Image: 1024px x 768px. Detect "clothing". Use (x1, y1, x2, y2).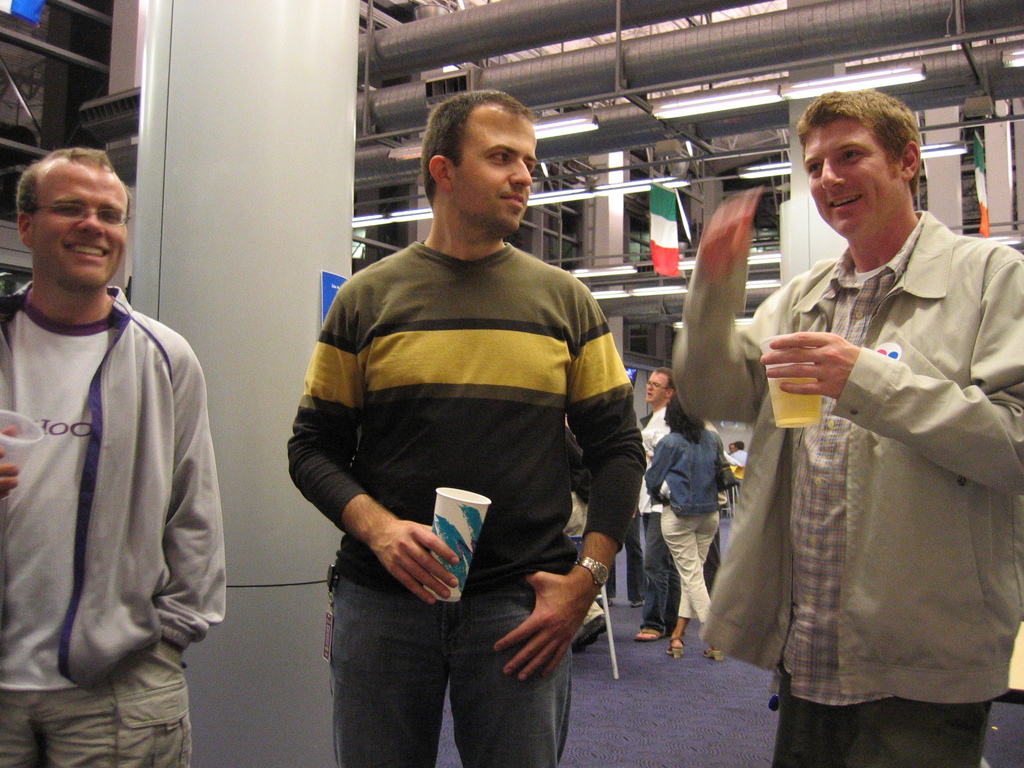
(642, 403, 674, 513).
